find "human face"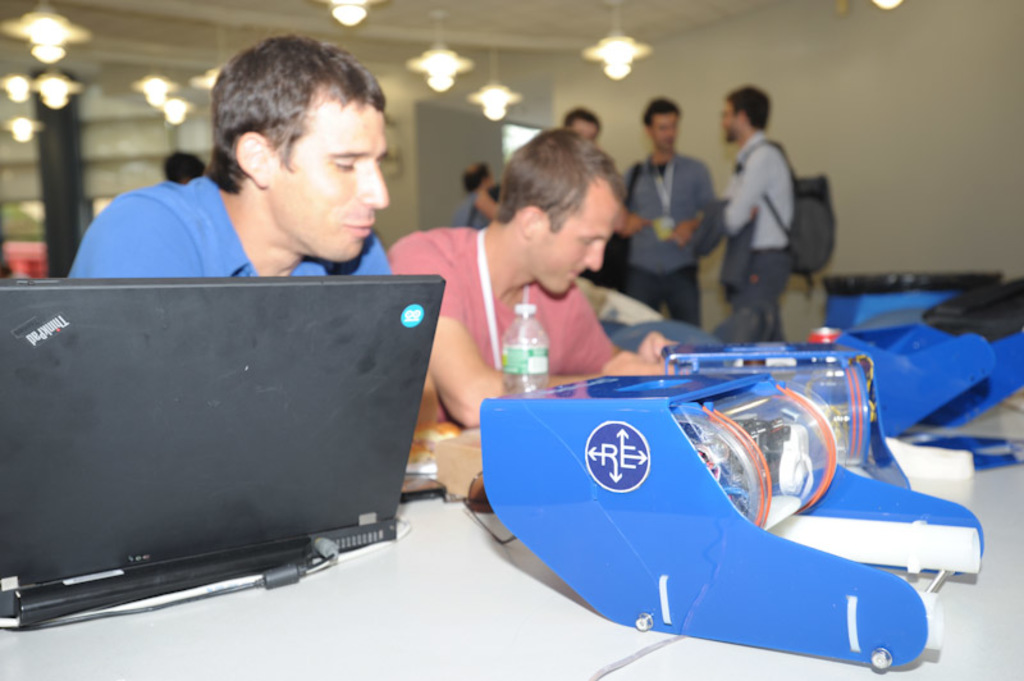
563:116:599:138
